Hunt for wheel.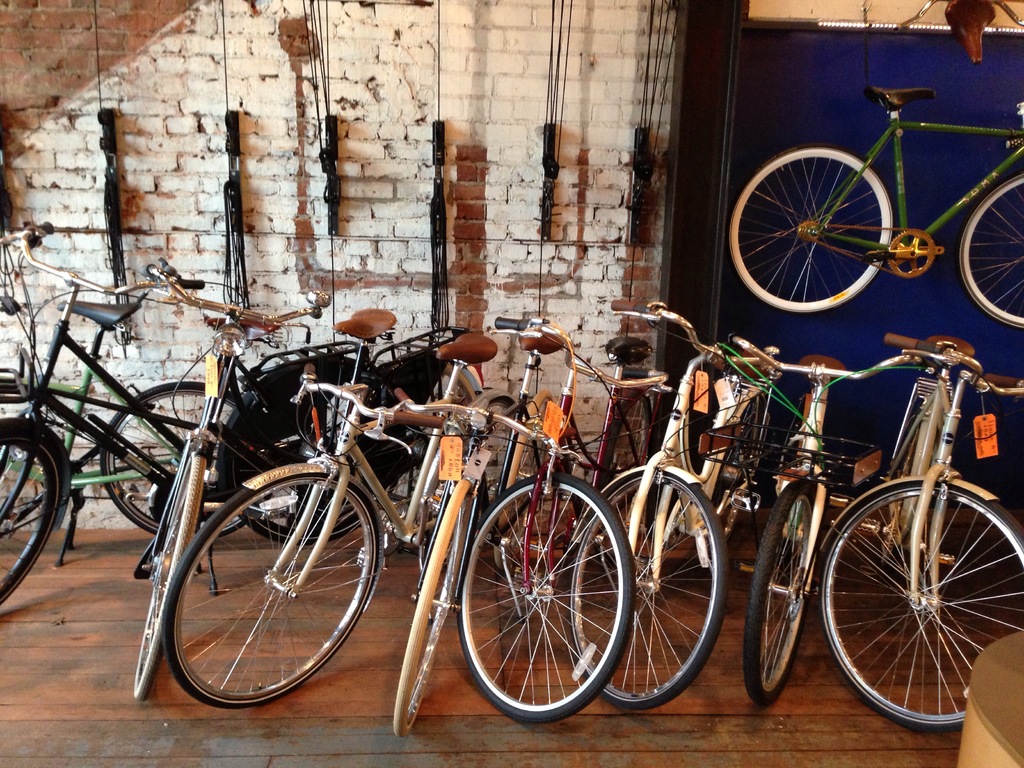
Hunted down at l=561, t=458, r=734, b=712.
